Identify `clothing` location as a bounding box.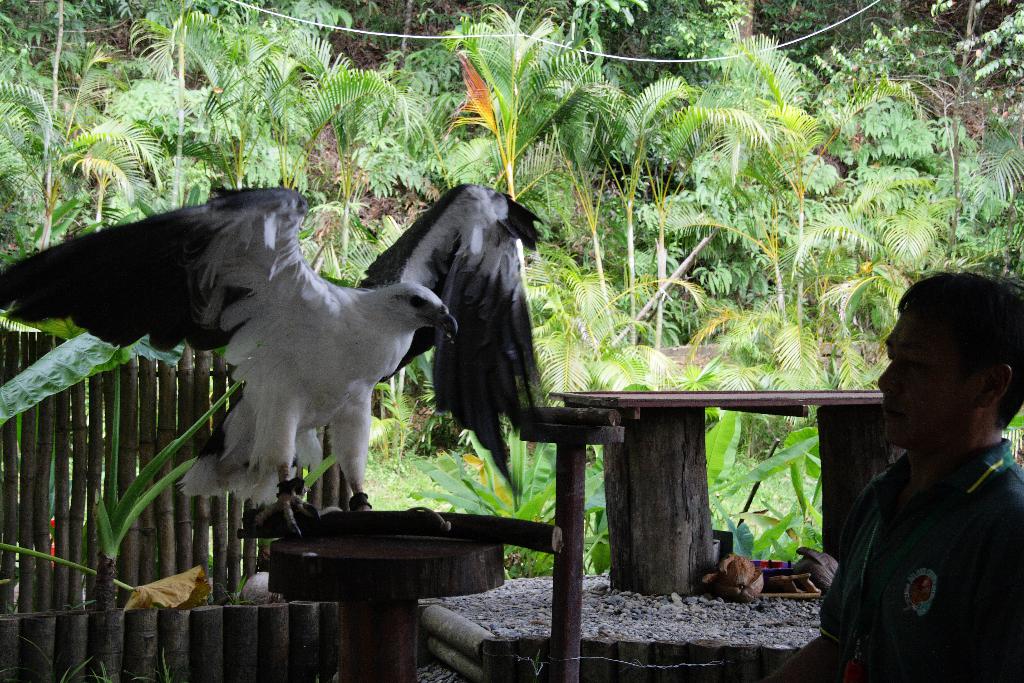
(left=828, top=383, right=1023, bottom=679).
